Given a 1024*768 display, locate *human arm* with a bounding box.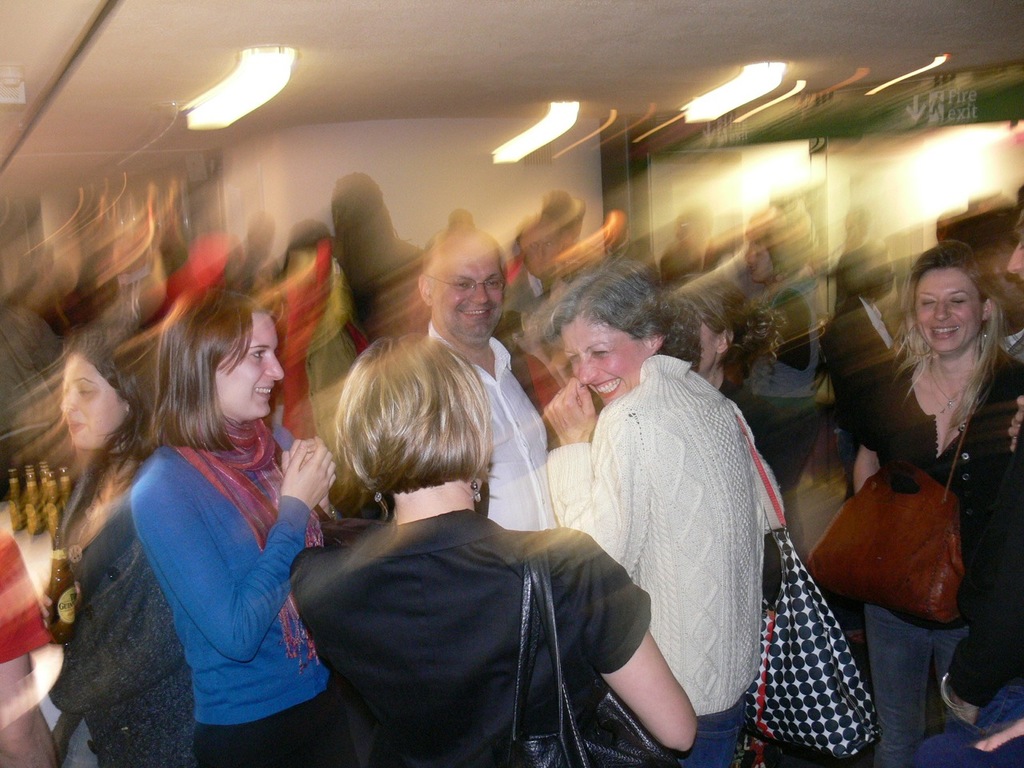
Located: bbox(545, 378, 633, 563).
